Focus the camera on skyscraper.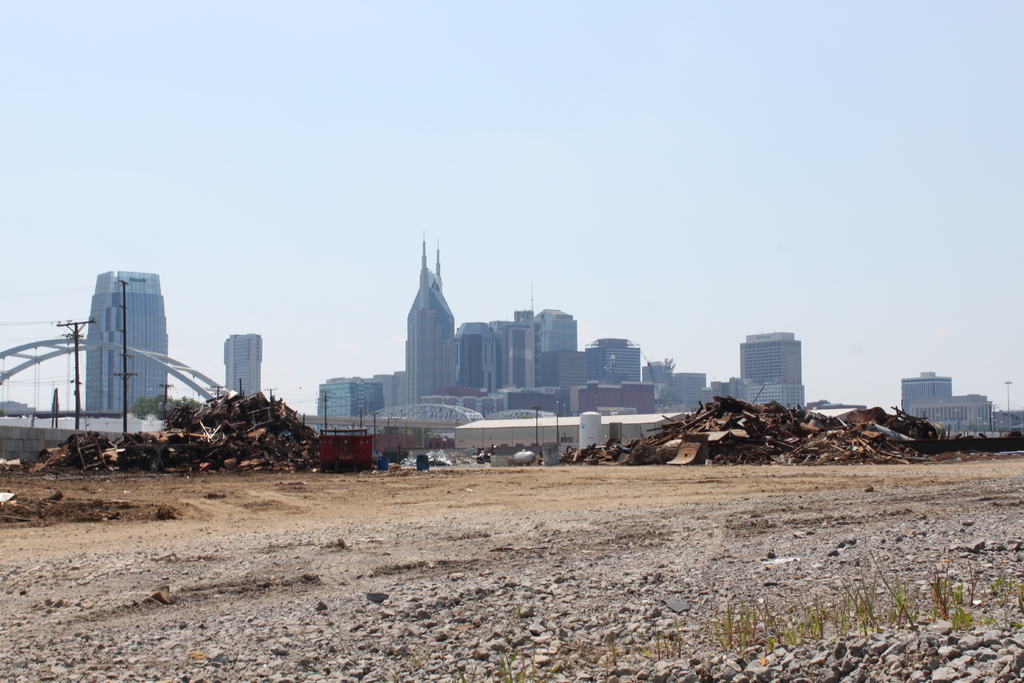
Focus region: <box>722,379,812,409</box>.
